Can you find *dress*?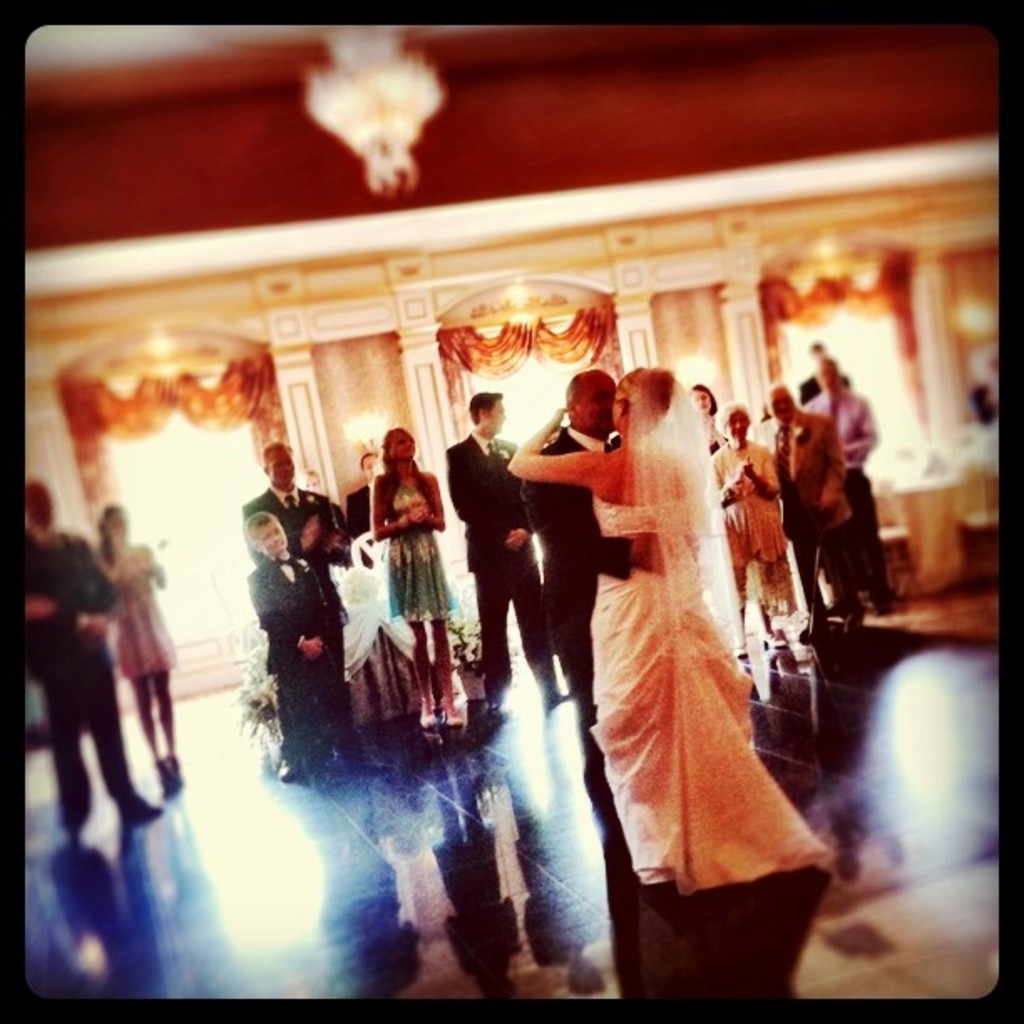
Yes, bounding box: BBox(388, 465, 458, 621).
